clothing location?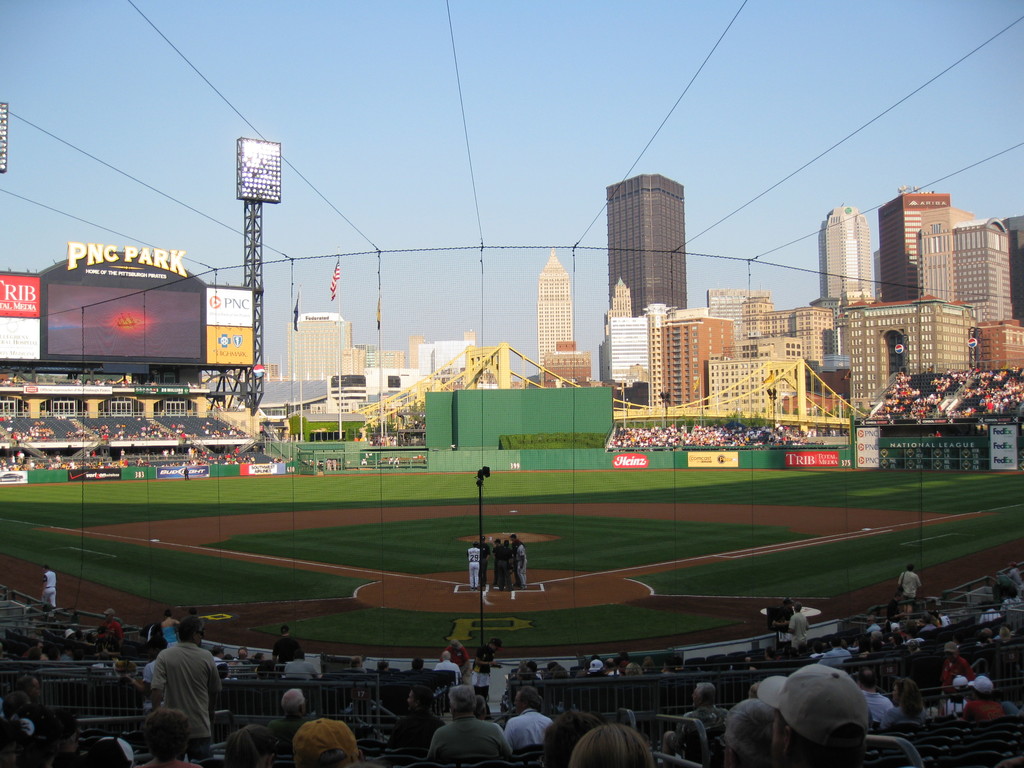
44/569/56/604
